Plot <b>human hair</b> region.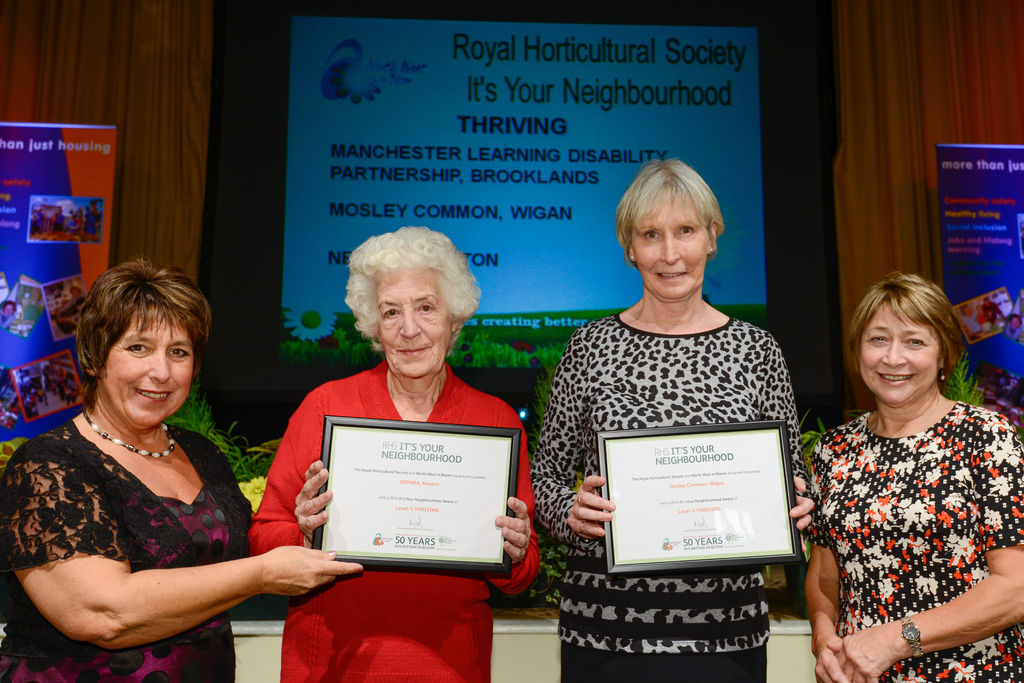
Plotted at pyautogui.locateOnScreen(849, 265, 963, 396).
